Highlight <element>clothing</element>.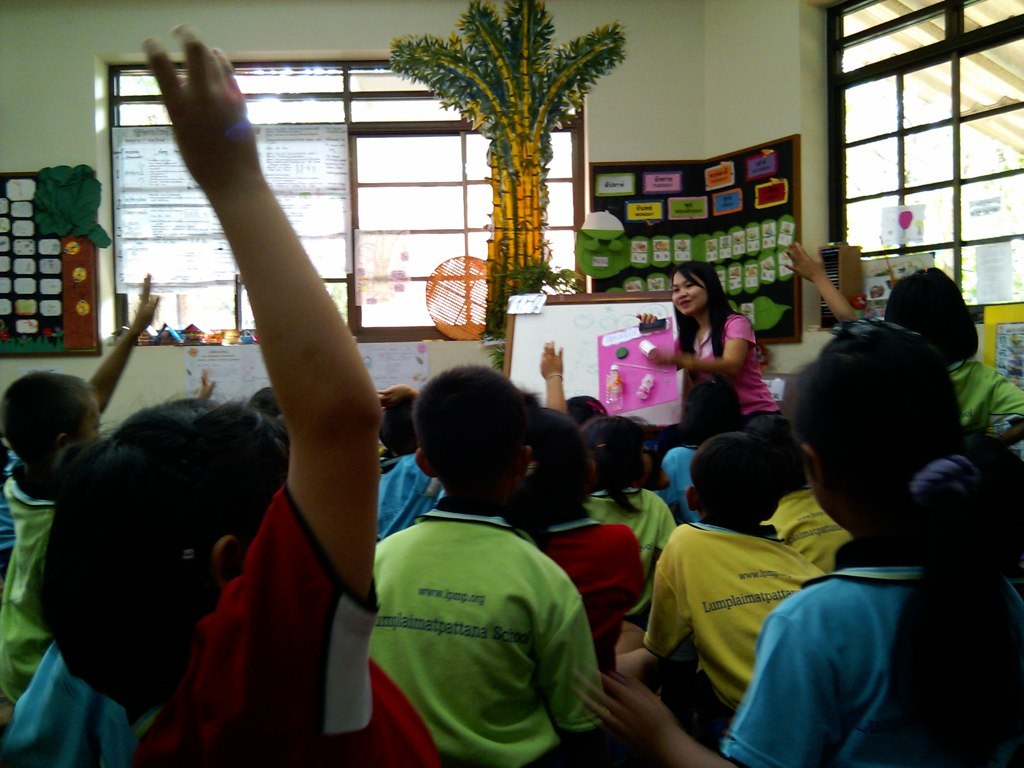
Highlighted region: <box>563,308,1023,767</box>.
